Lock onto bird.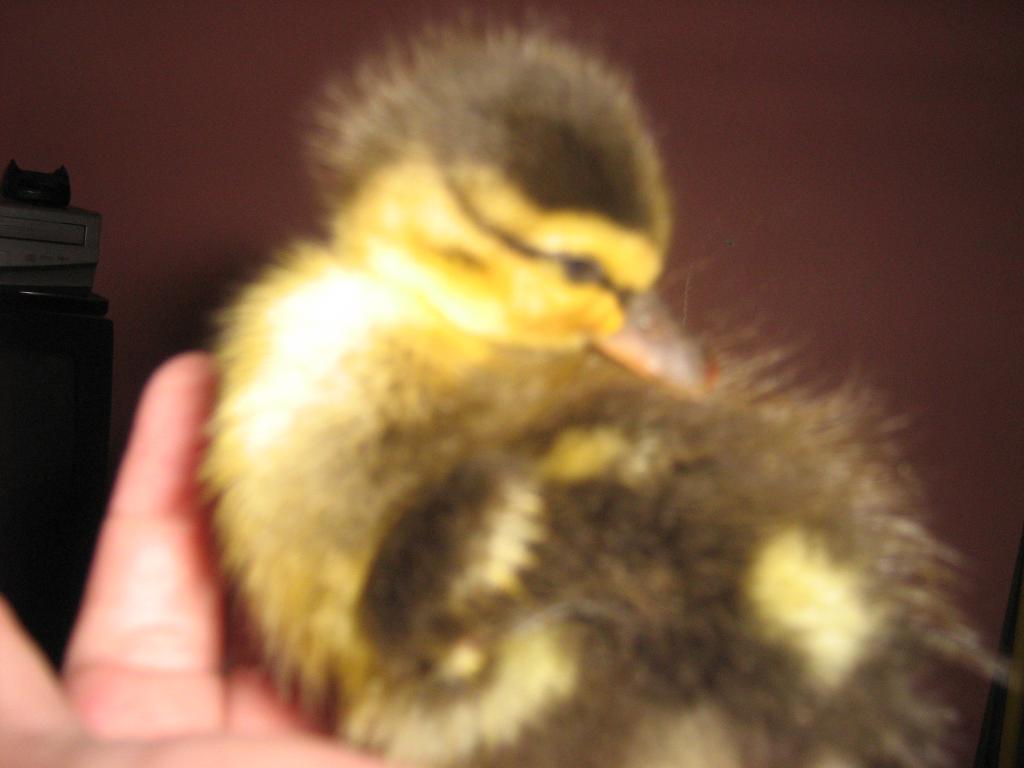
Locked: crop(132, 72, 979, 721).
